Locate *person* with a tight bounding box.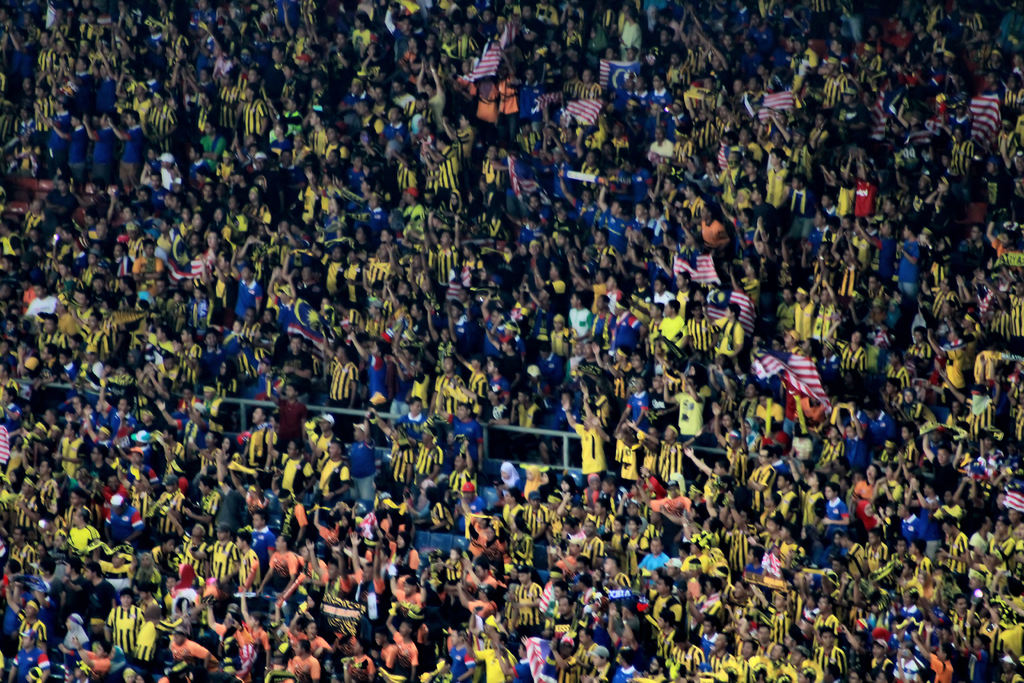
279 598 321 674.
